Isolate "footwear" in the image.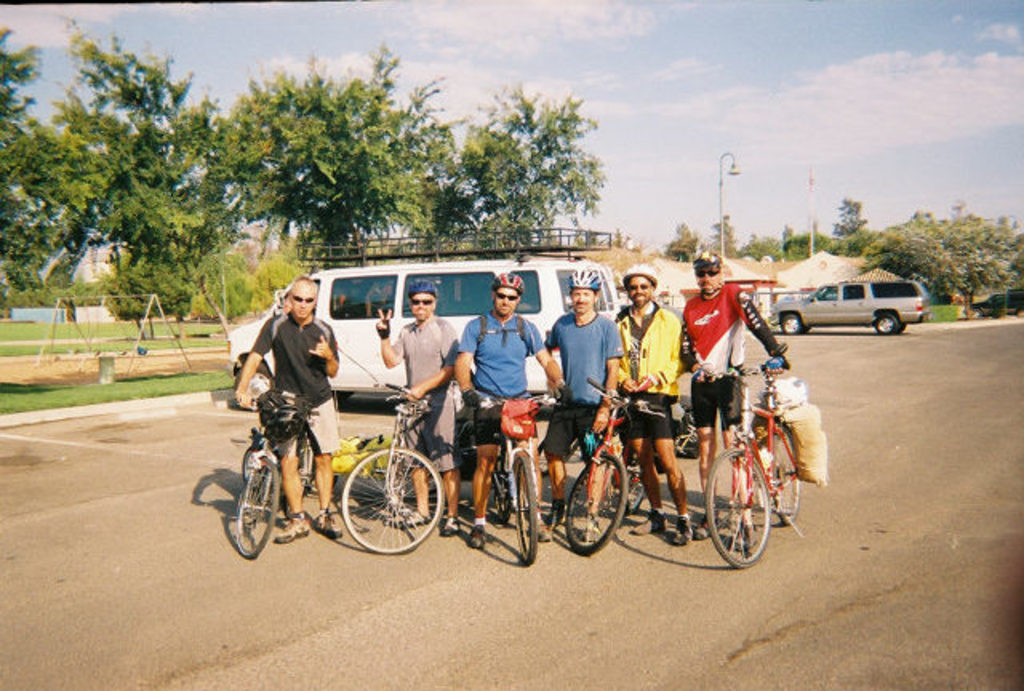
Isolated region: 317, 513, 344, 539.
